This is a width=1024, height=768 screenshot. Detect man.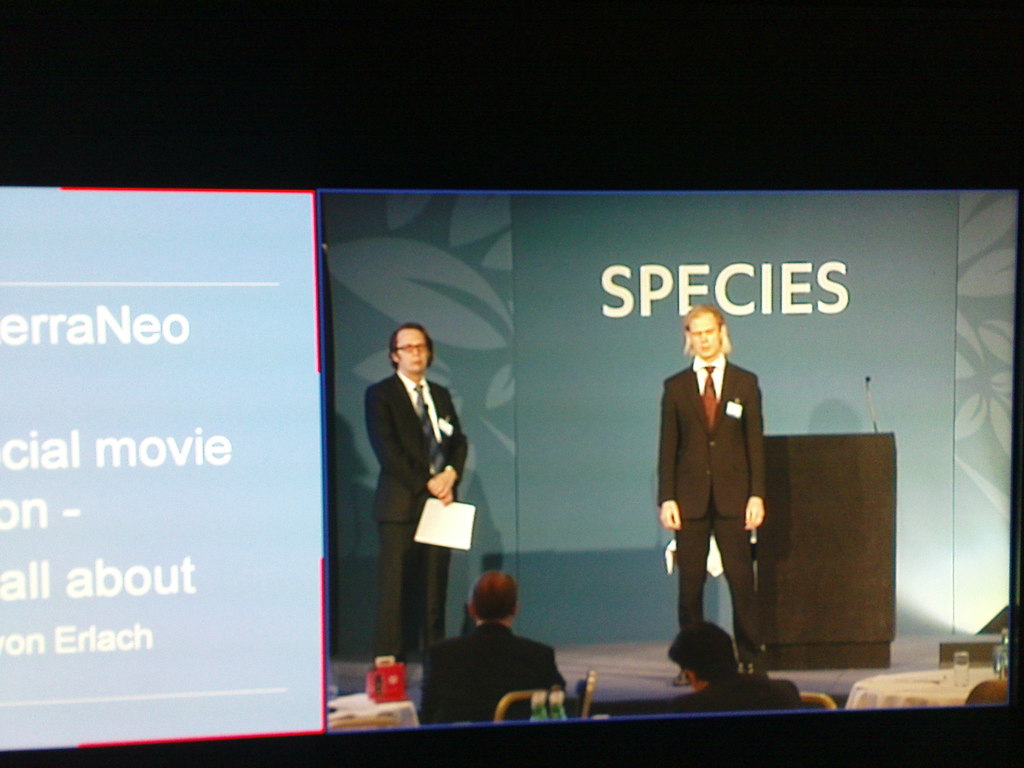
crop(654, 301, 763, 680).
